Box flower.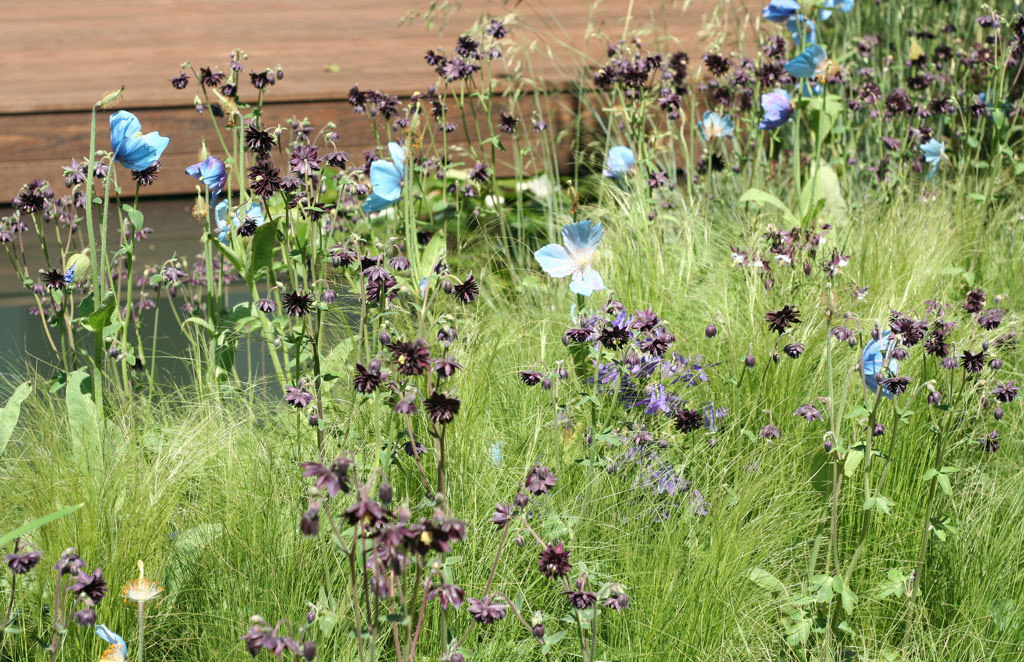
crop(781, 35, 829, 92).
